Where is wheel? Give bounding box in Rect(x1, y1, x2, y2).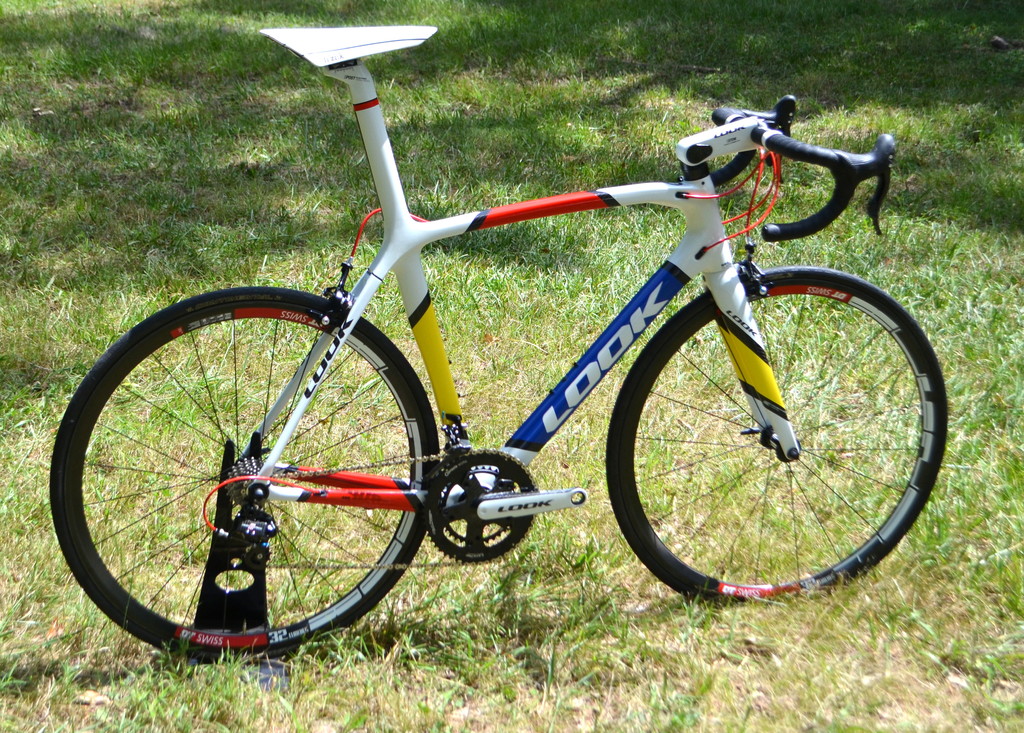
Rect(63, 294, 443, 667).
